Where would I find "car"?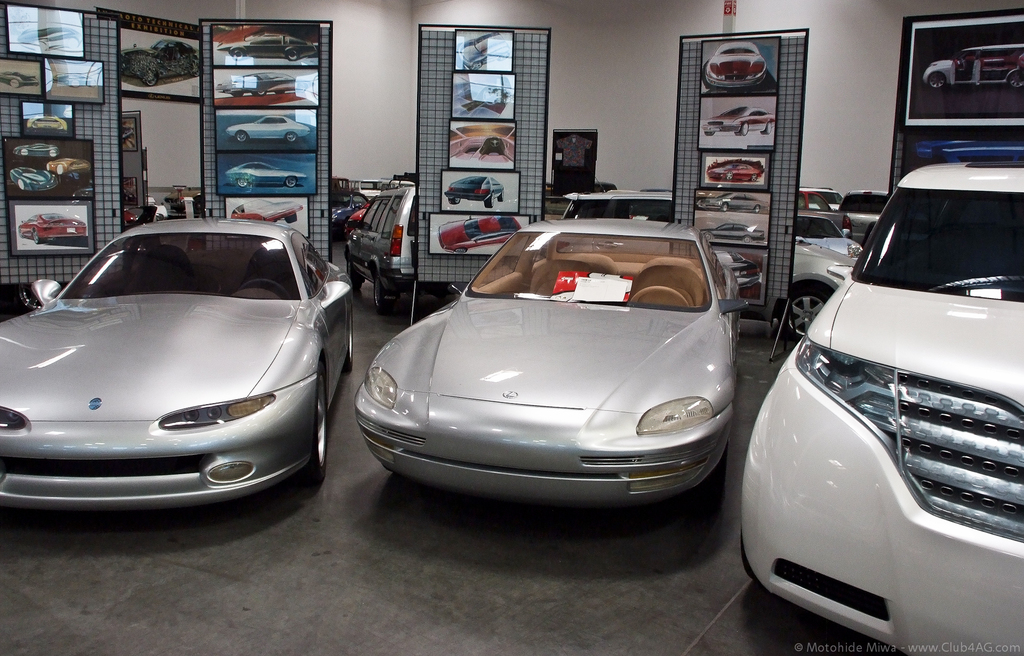
At <box>217,72,307,97</box>.
